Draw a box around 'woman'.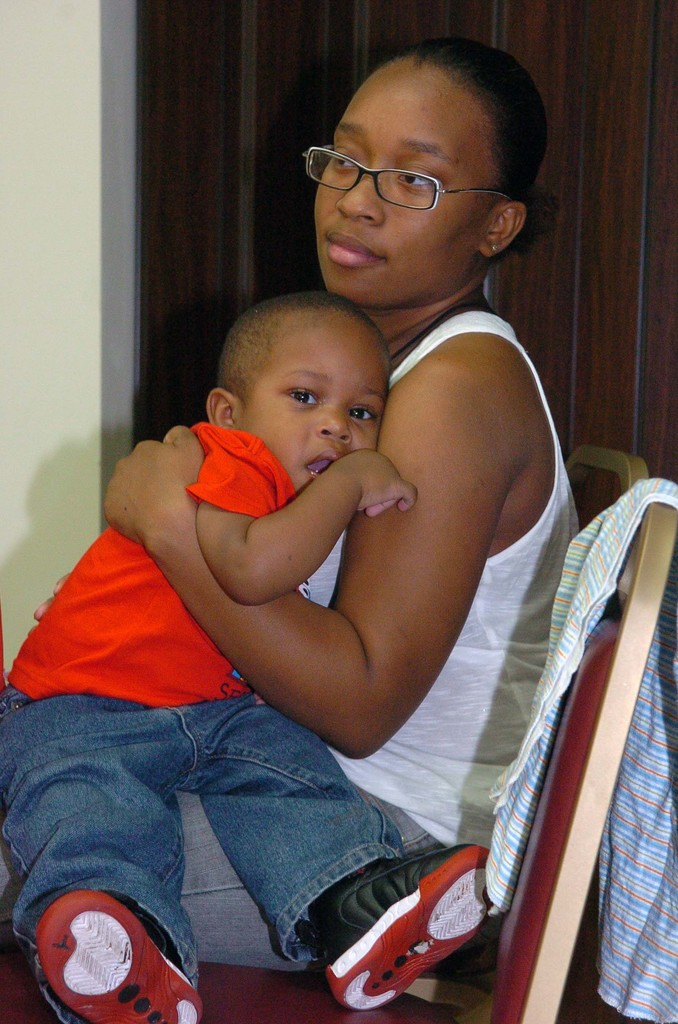
(x1=63, y1=146, x2=559, y2=996).
